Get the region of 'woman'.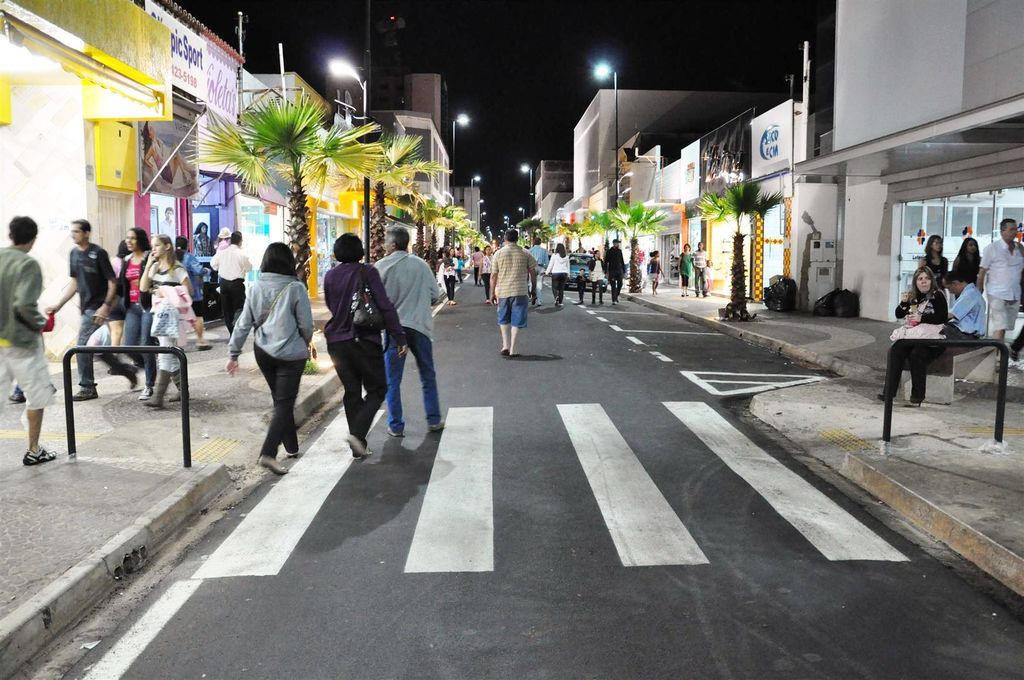
(479, 248, 497, 300).
